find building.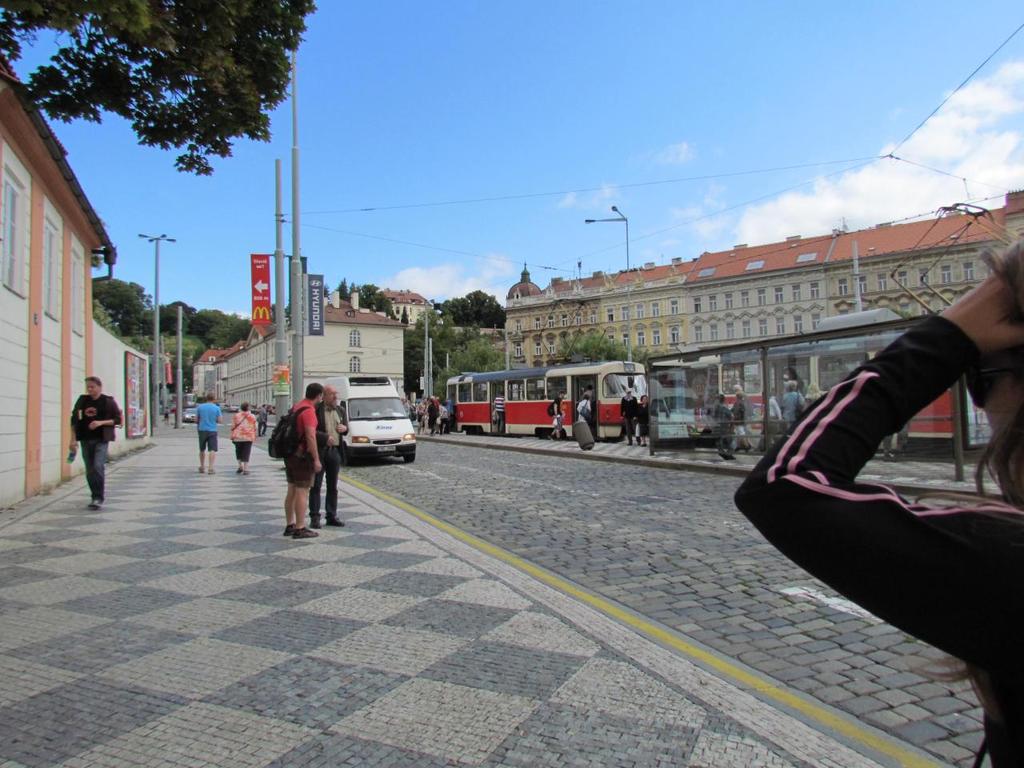
189:288:407:418.
